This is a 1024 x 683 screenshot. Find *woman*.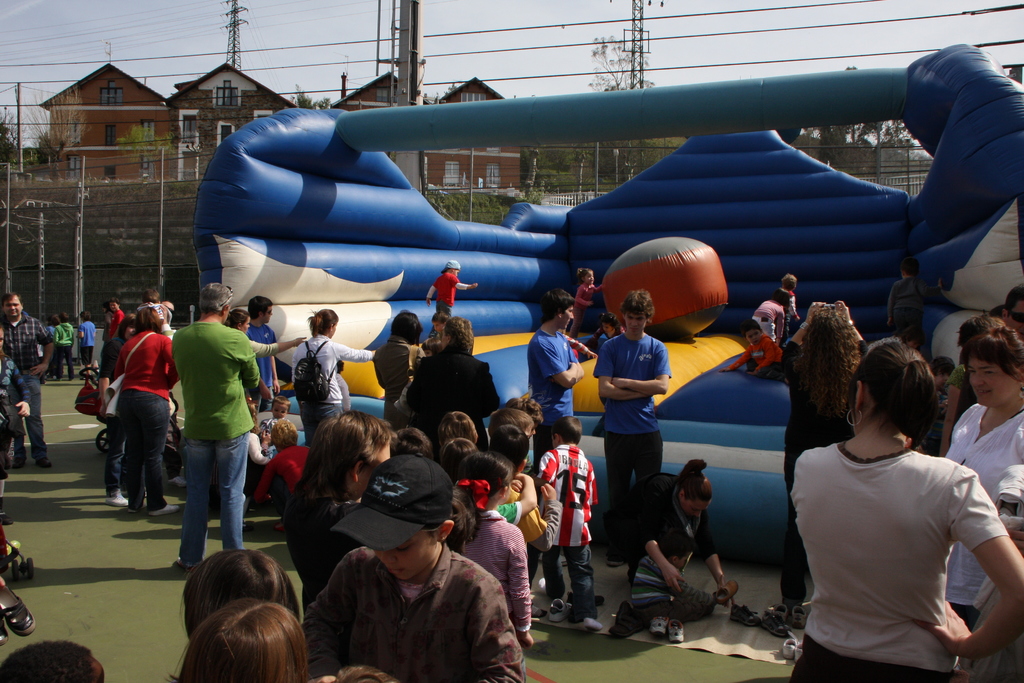
Bounding box: (291, 309, 376, 441).
